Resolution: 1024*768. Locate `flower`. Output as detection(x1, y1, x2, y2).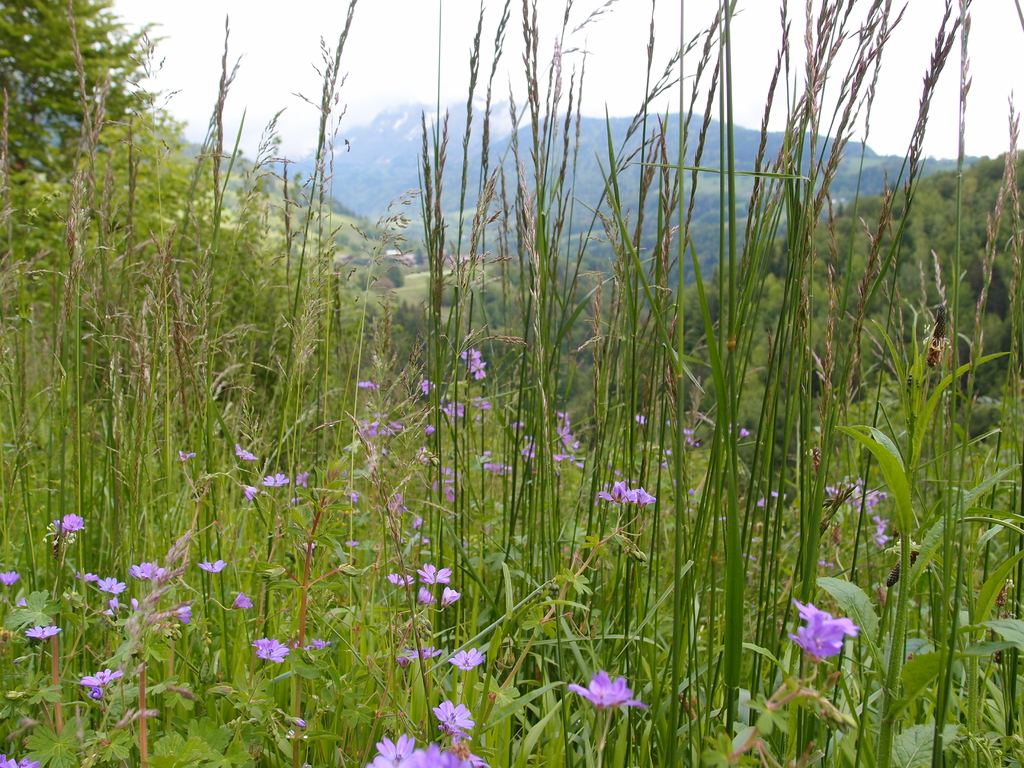
detection(362, 731, 472, 767).
